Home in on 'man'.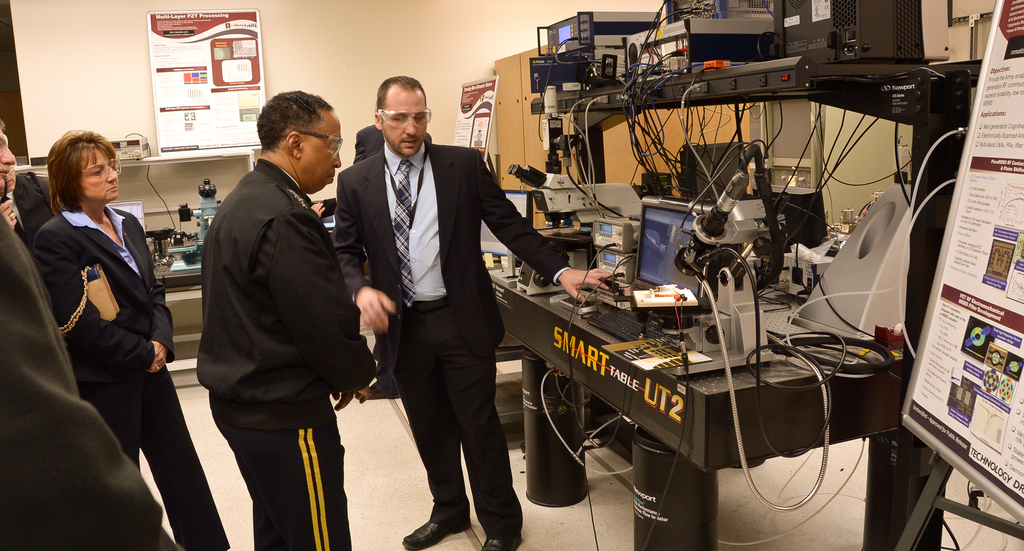
Homed in at bbox(177, 76, 374, 528).
